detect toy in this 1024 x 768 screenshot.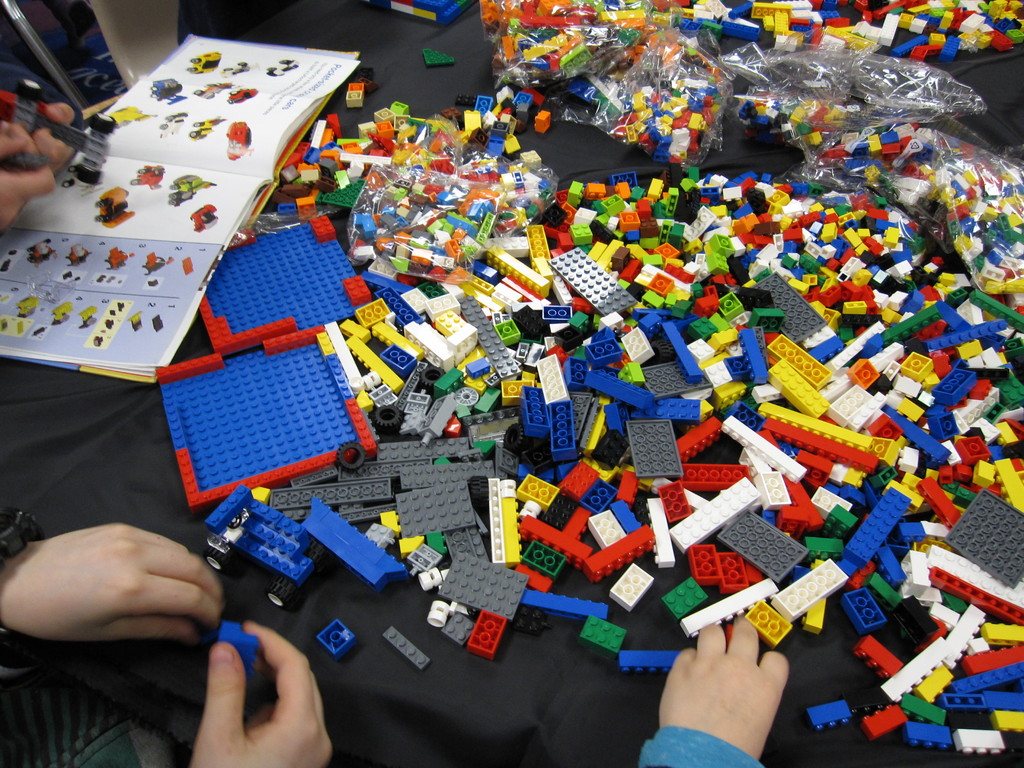
Detection: x1=141, y1=249, x2=176, y2=274.
